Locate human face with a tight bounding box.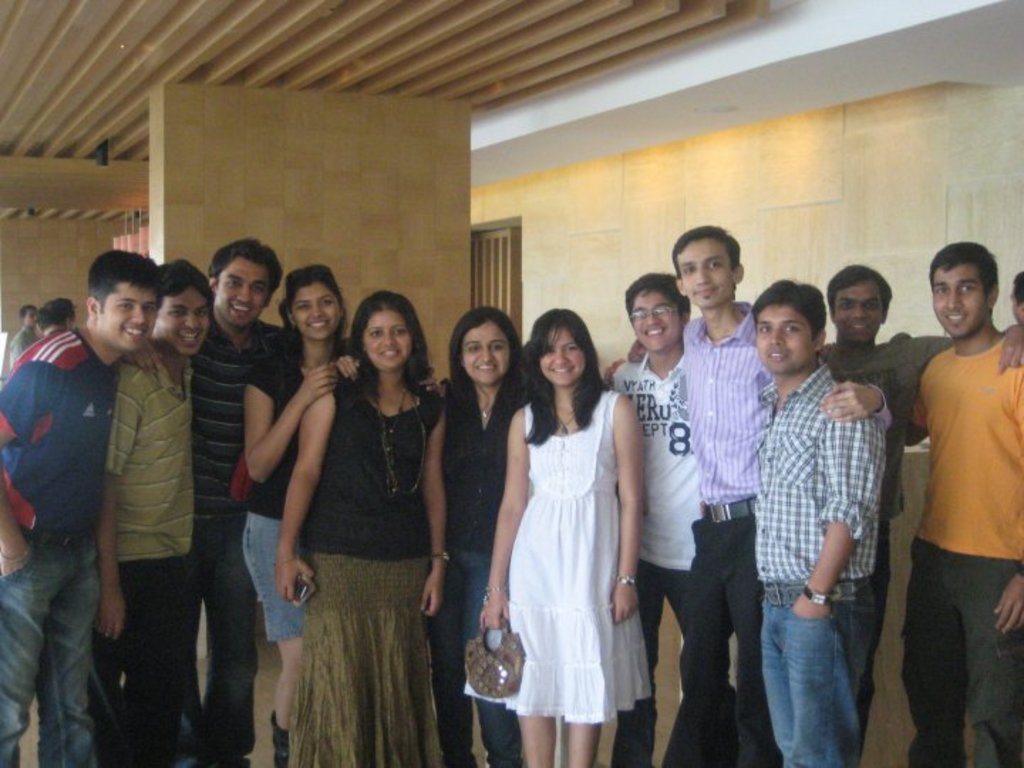
box(934, 266, 986, 340).
